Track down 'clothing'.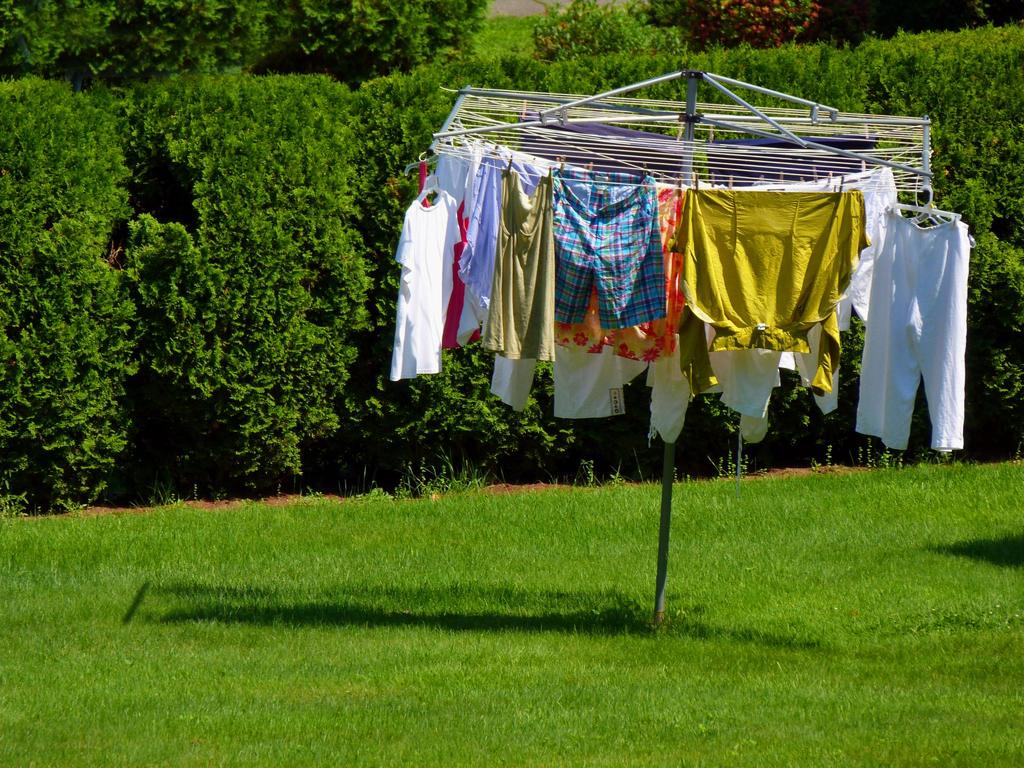
Tracked to [538, 188, 682, 445].
